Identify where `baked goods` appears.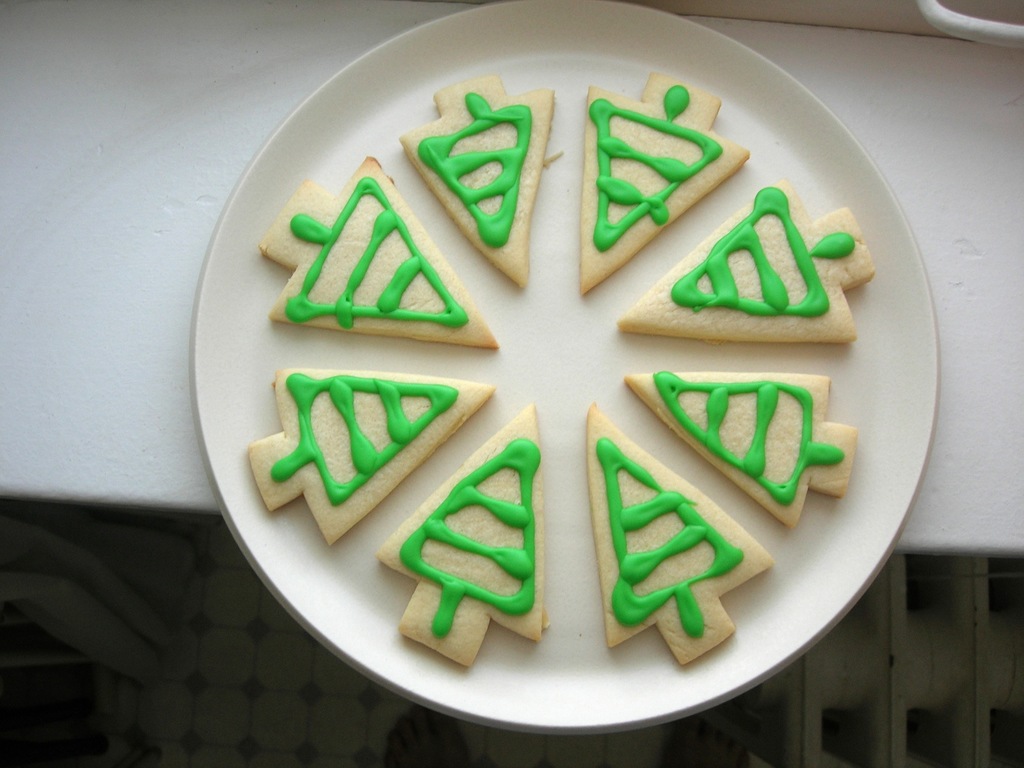
Appears at bbox(255, 153, 499, 349).
